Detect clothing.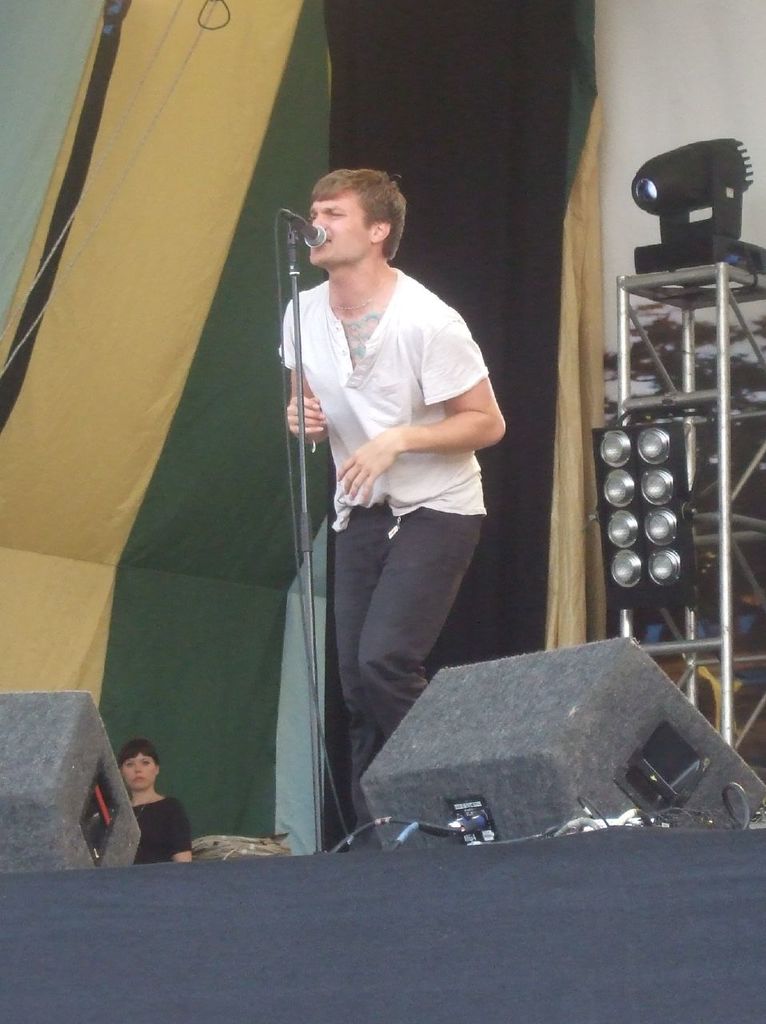
Detected at (273,268,510,850).
